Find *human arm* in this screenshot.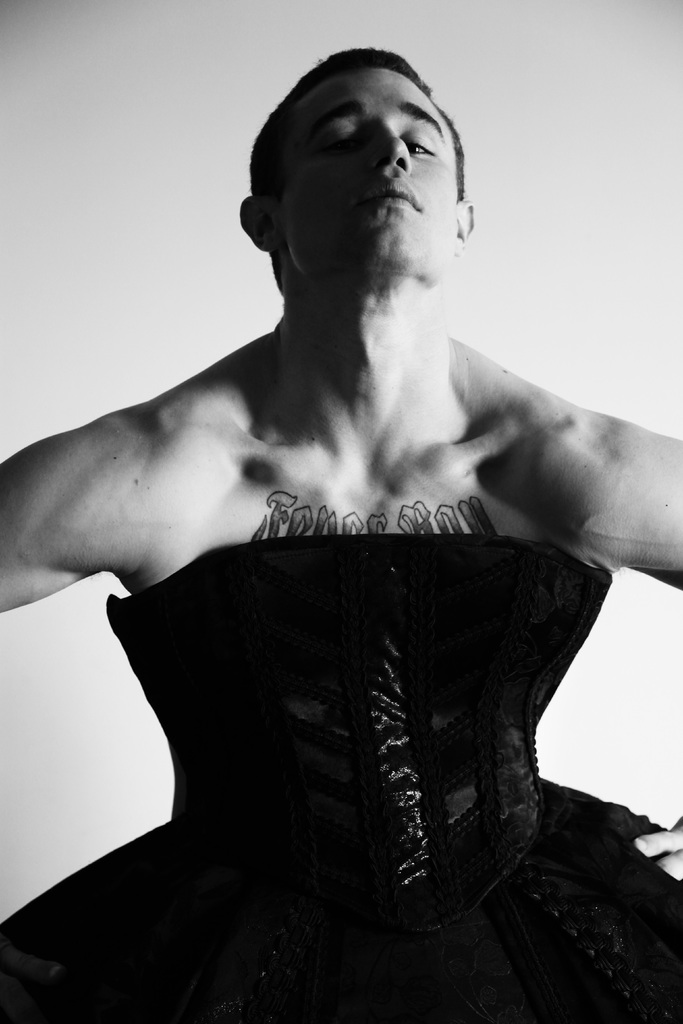
The bounding box for *human arm* is 0, 420, 119, 616.
